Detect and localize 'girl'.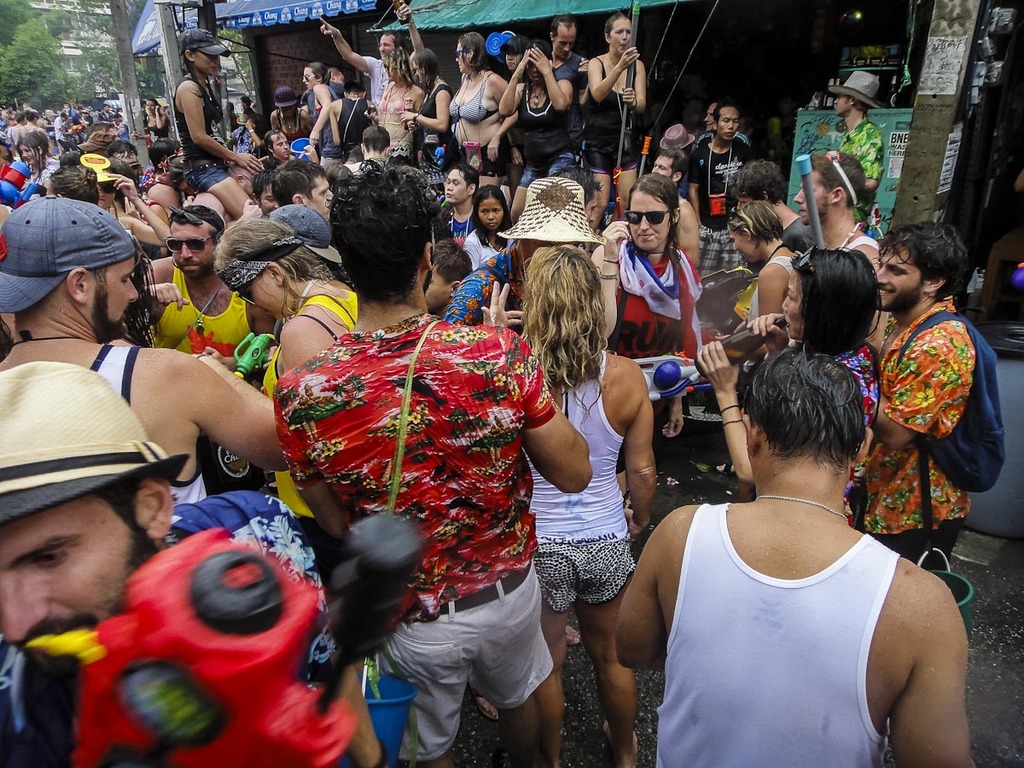
Localized at <bbox>397, 48, 459, 189</bbox>.
